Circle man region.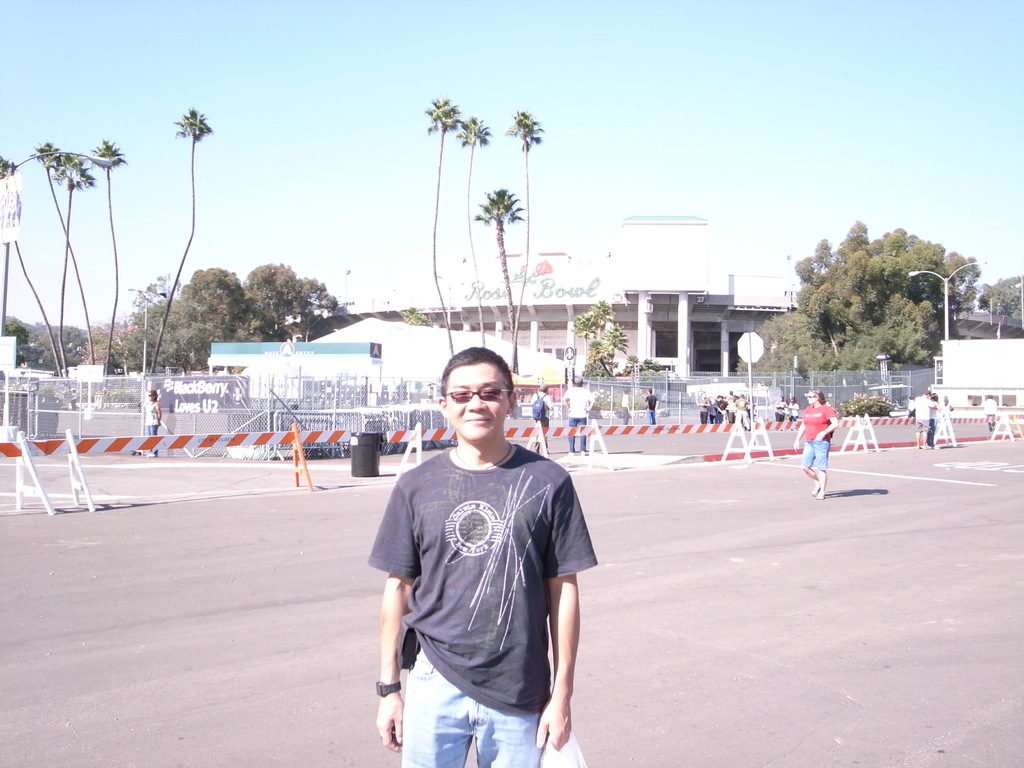
Region: detection(364, 354, 596, 760).
